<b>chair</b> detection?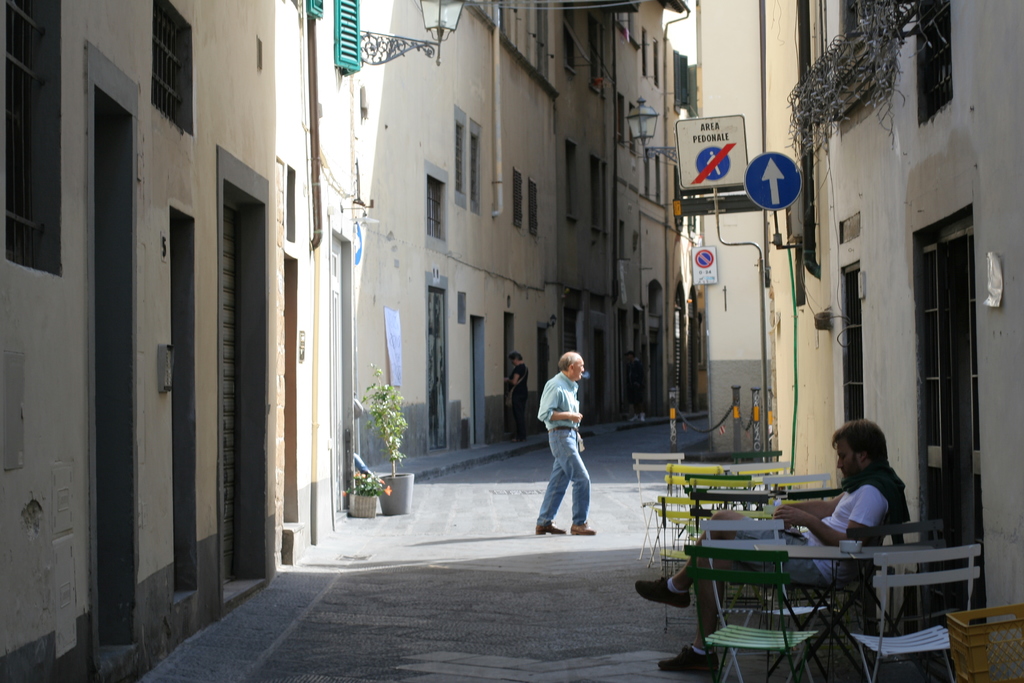
locate(687, 488, 791, 682)
